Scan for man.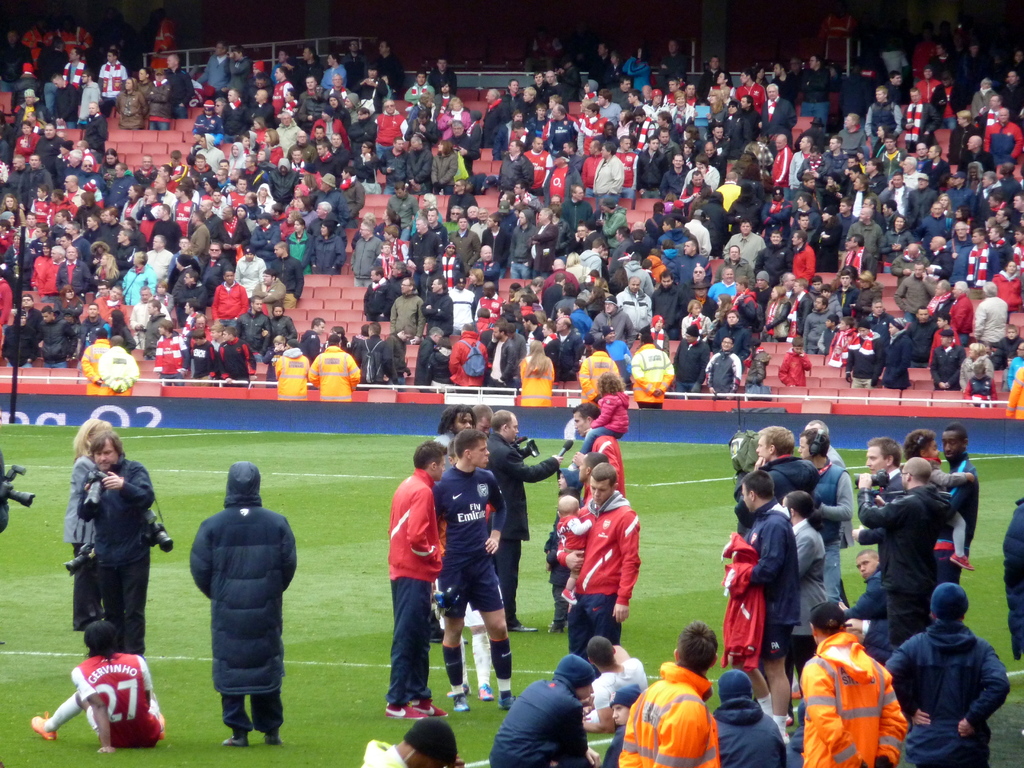
Scan result: locate(515, 85, 548, 115).
